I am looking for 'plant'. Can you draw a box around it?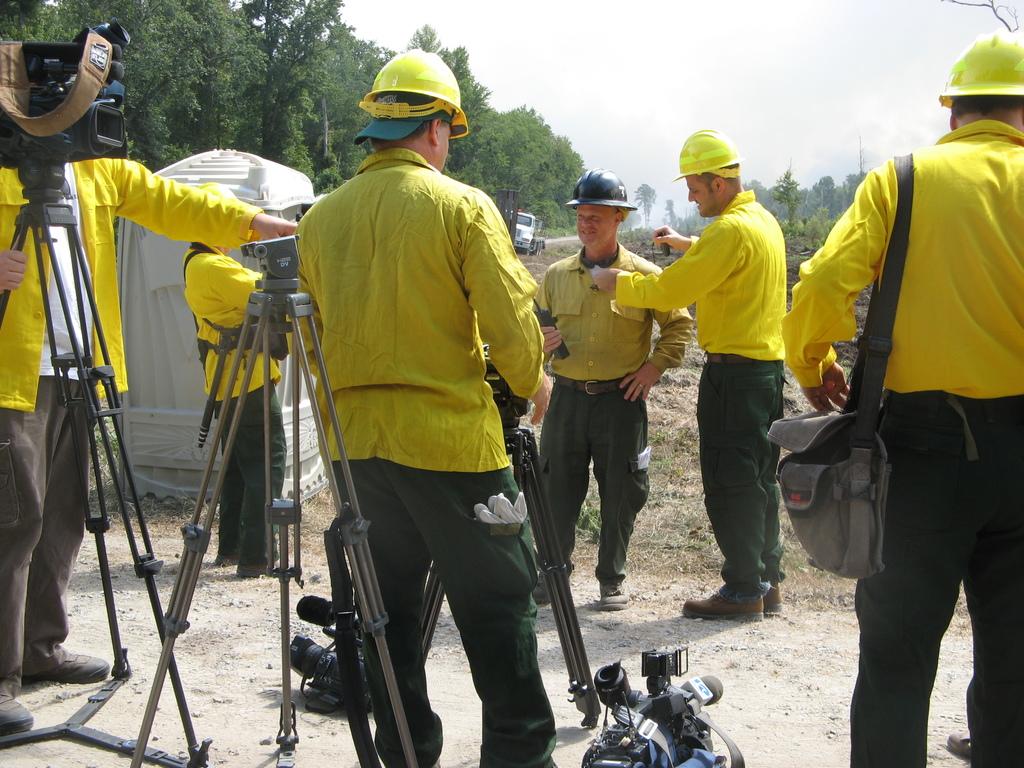
Sure, the bounding box is 626:403:726:570.
